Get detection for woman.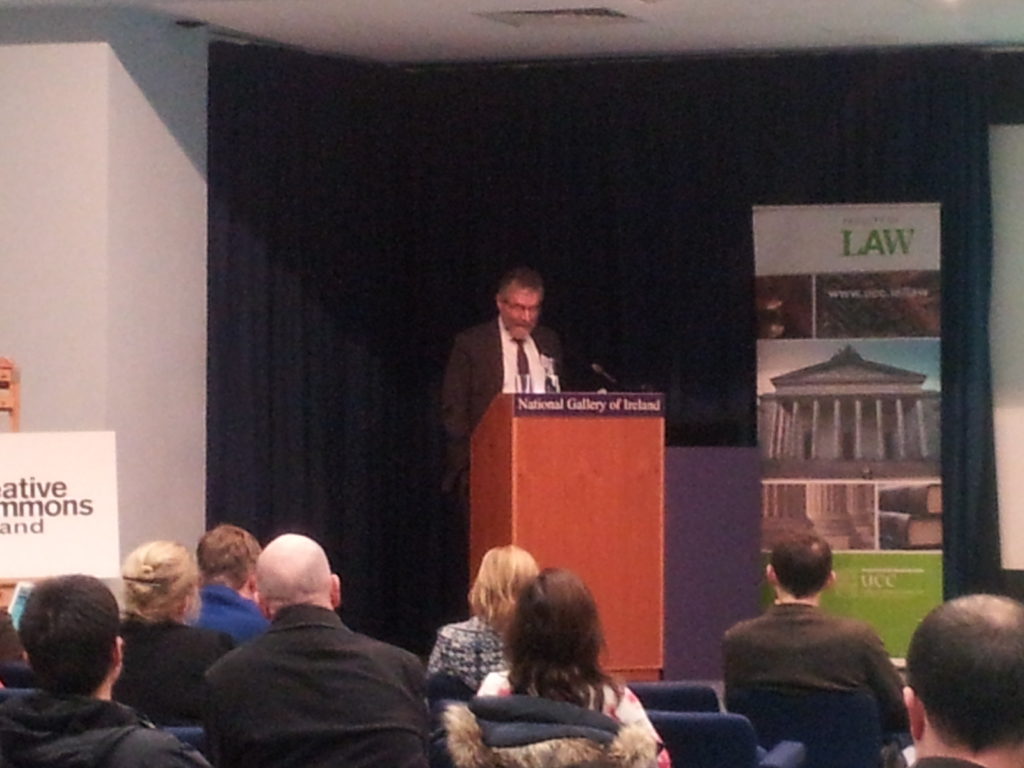
Detection: {"left": 109, "top": 536, "right": 240, "bottom": 730}.
